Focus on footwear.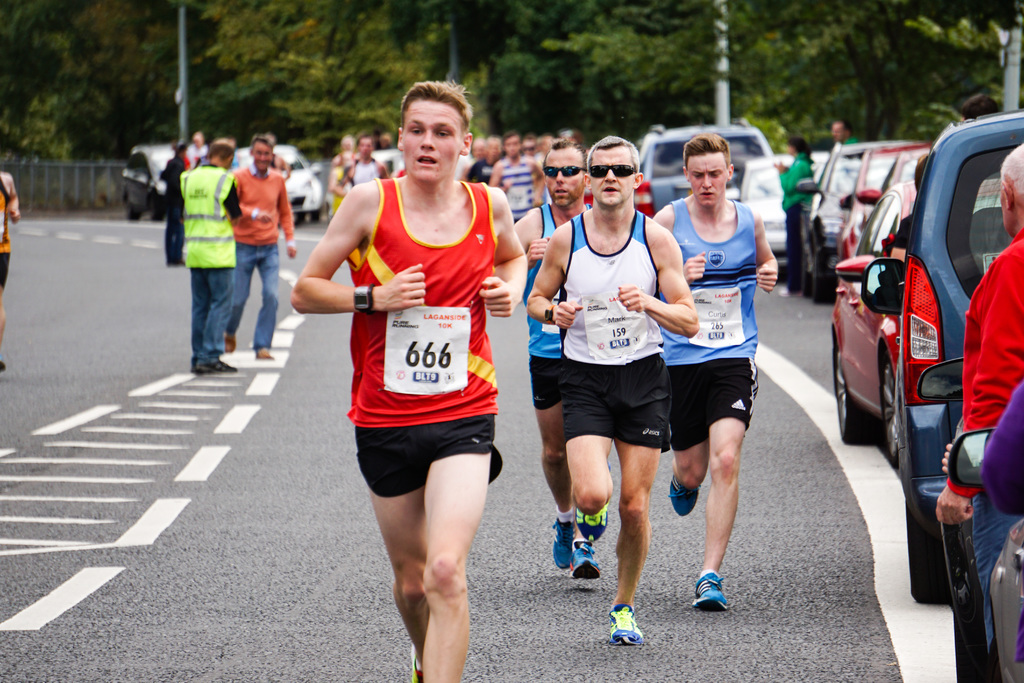
Focused at box=[607, 604, 644, 646].
